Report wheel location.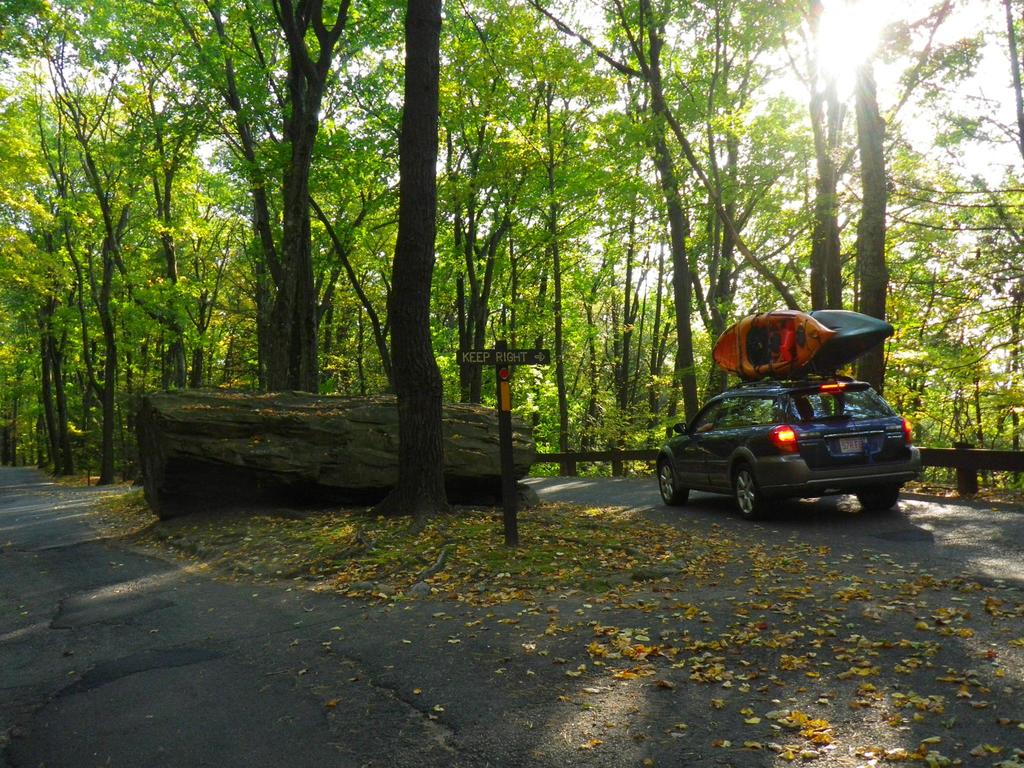
Report: <box>739,461,772,523</box>.
